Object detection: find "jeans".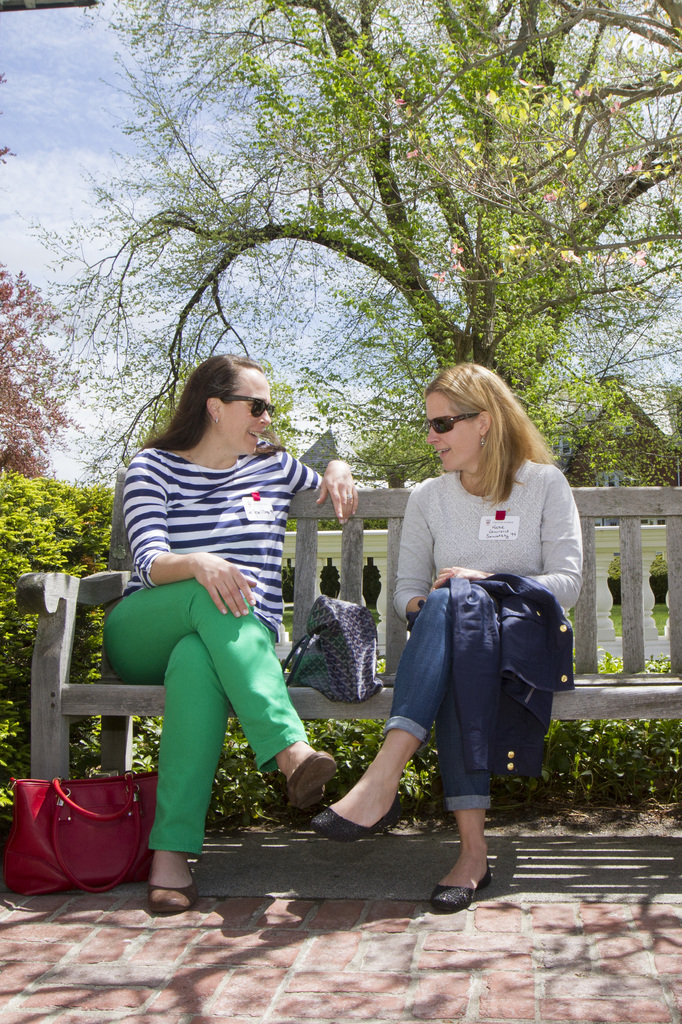
392:605:558:843.
